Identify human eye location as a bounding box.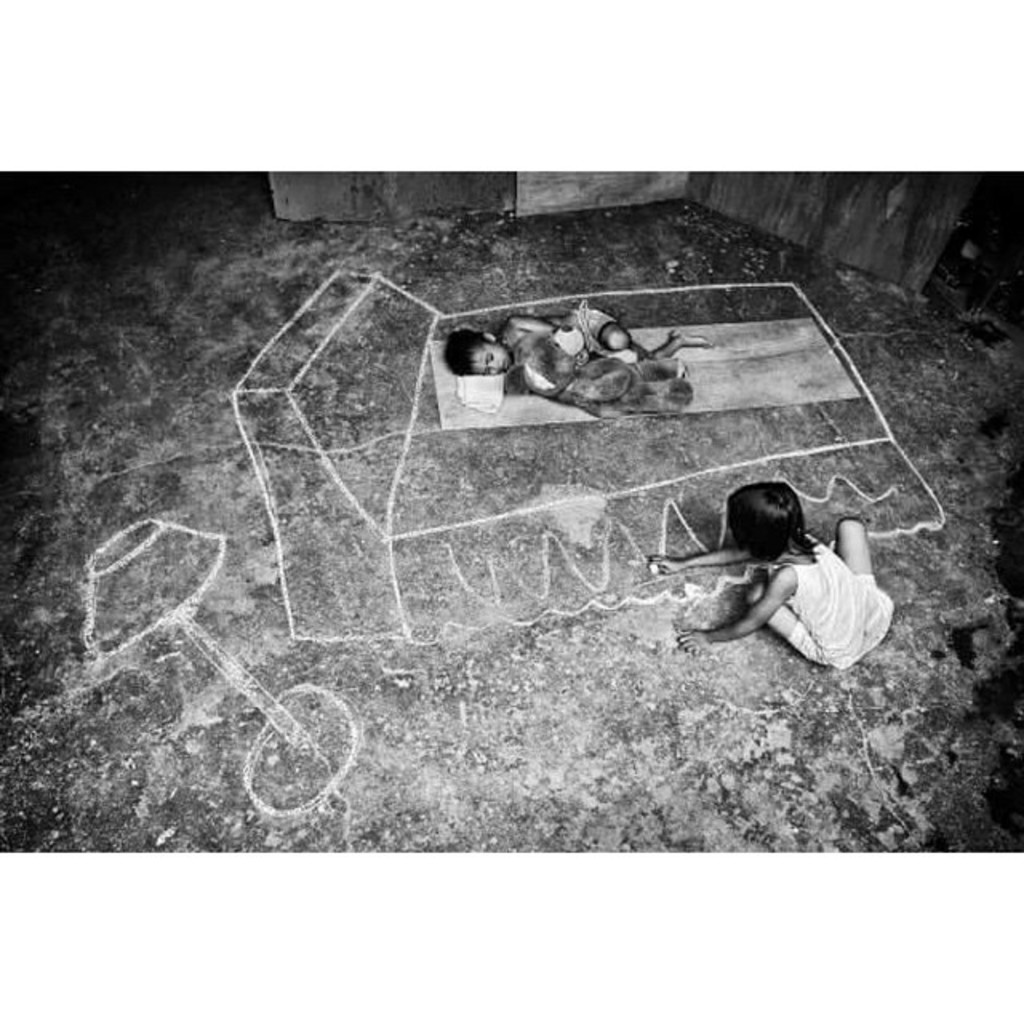
483,352,493,365.
